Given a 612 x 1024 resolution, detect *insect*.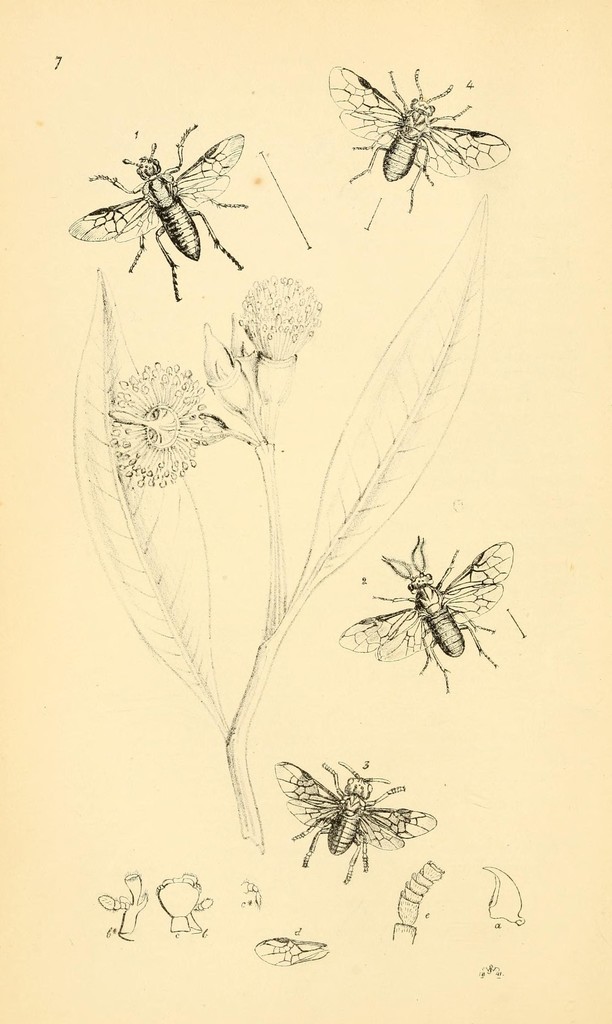
<region>337, 538, 515, 691</region>.
